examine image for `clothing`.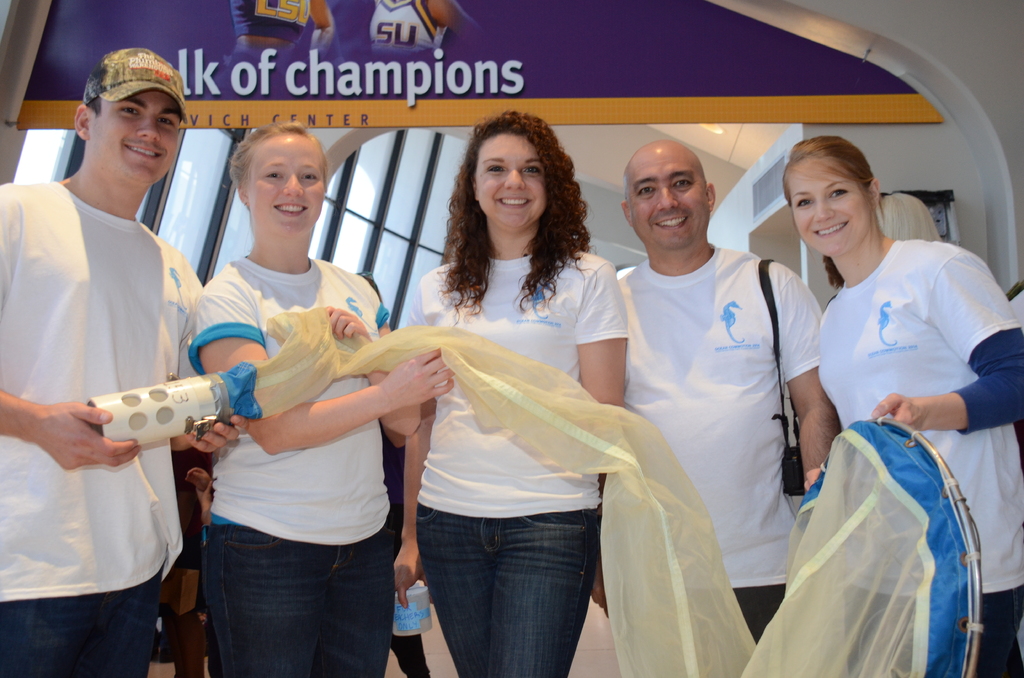
Examination result: region(0, 172, 207, 677).
